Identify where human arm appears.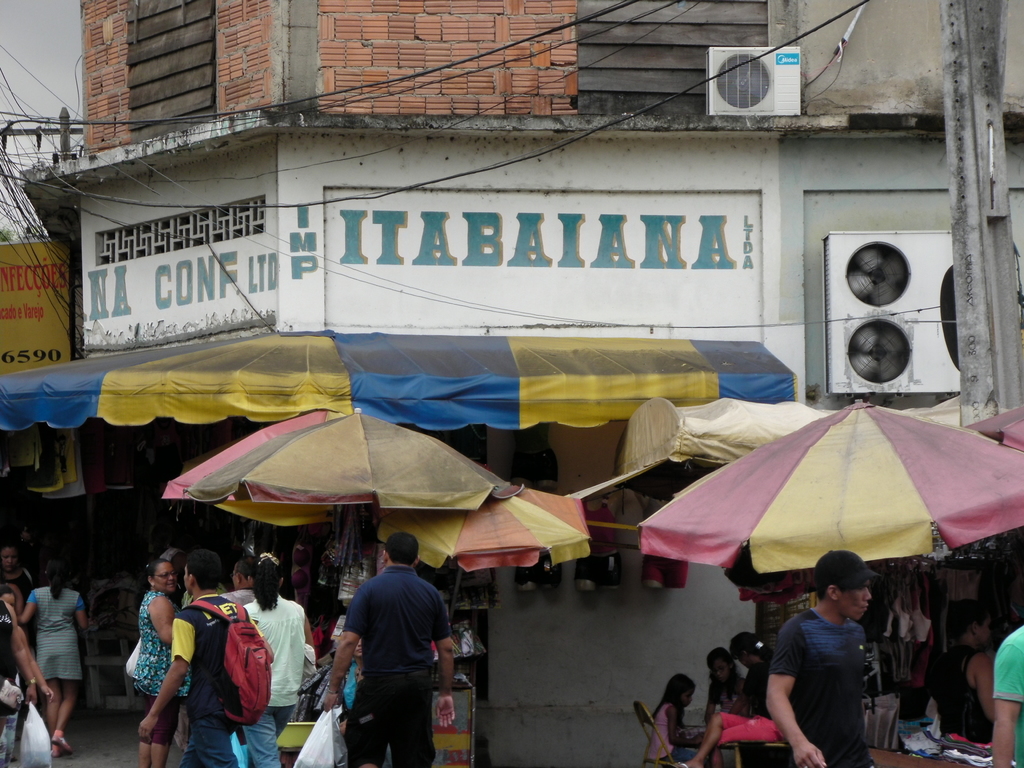
Appears at bbox(989, 644, 1023, 767).
